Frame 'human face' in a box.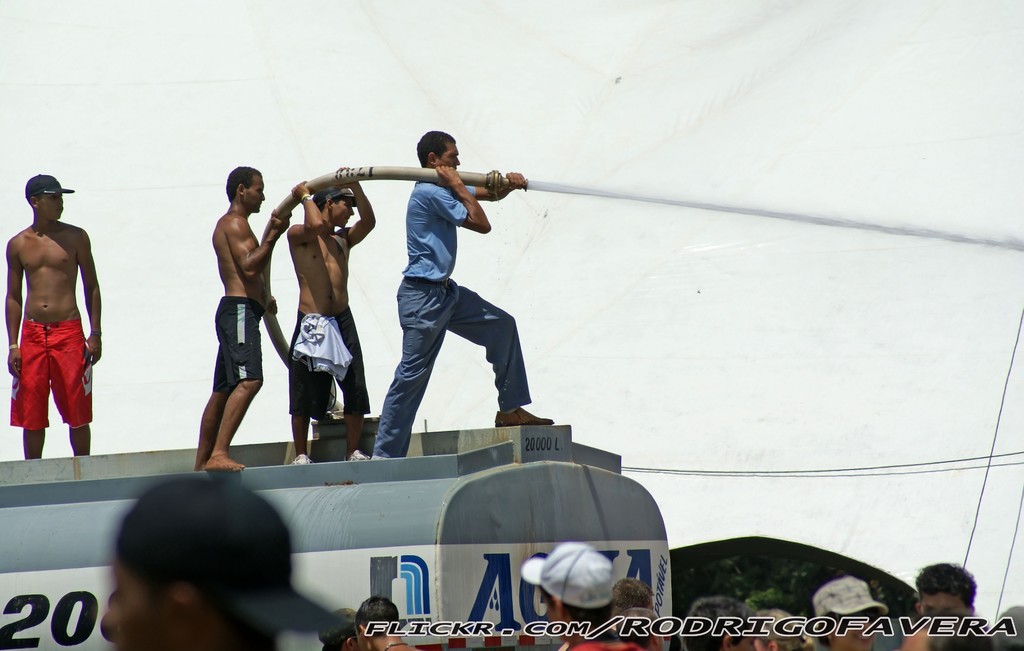
select_region(438, 144, 462, 168).
